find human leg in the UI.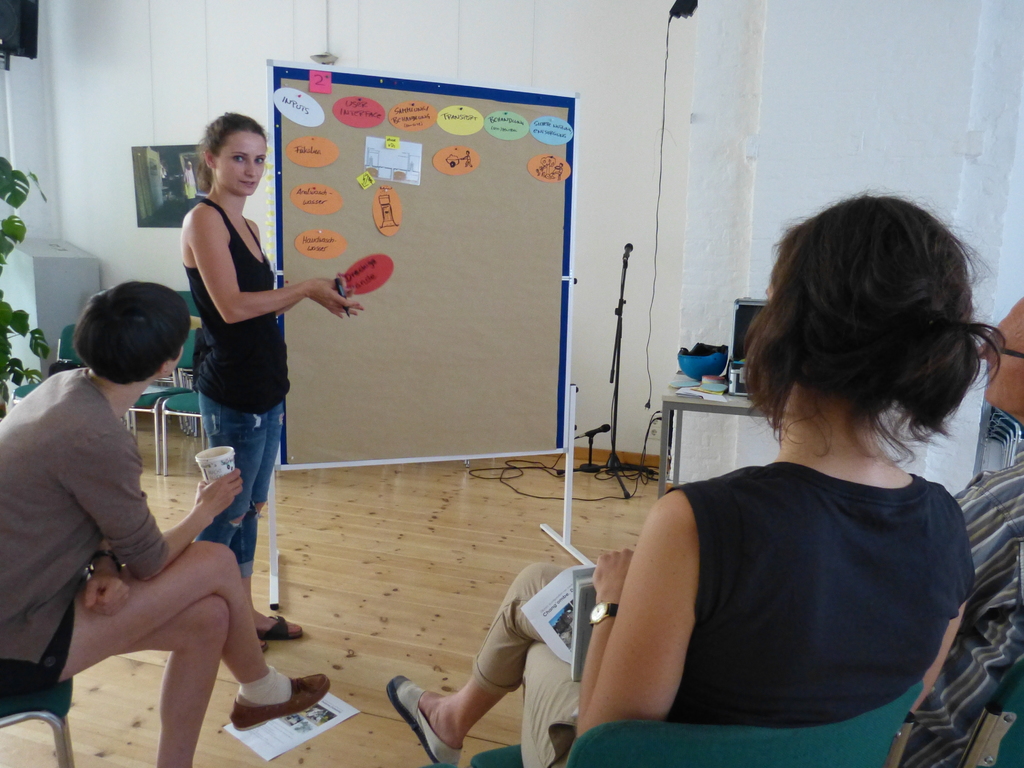
UI element at (x1=230, y1=394, x2=298, y2=641).
